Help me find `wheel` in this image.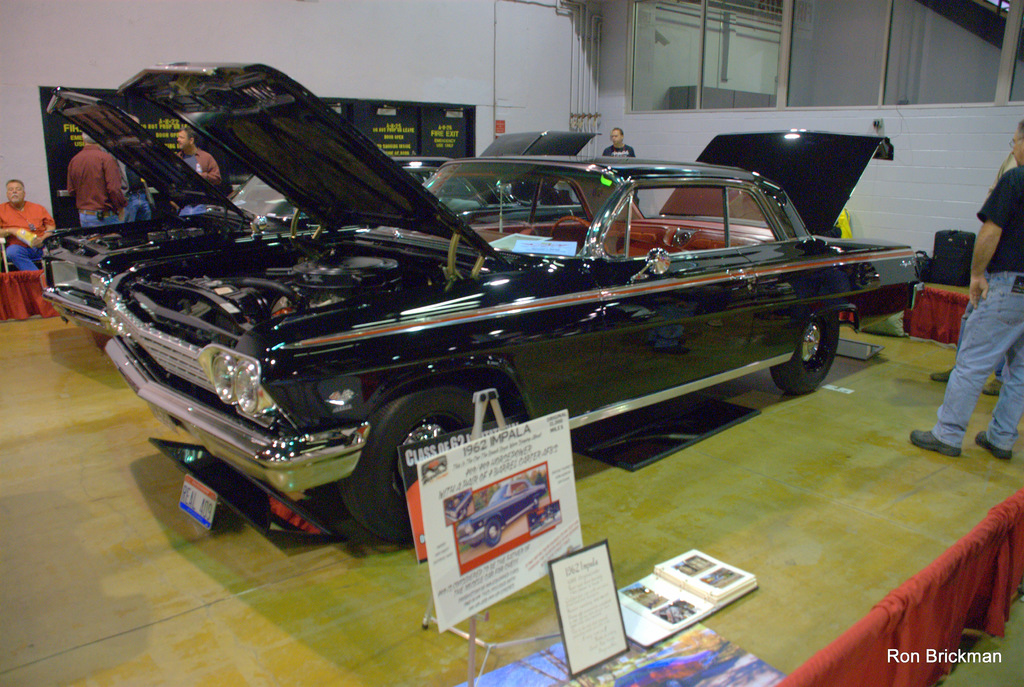
Found it: bbox(337, 383, 492, 548).
